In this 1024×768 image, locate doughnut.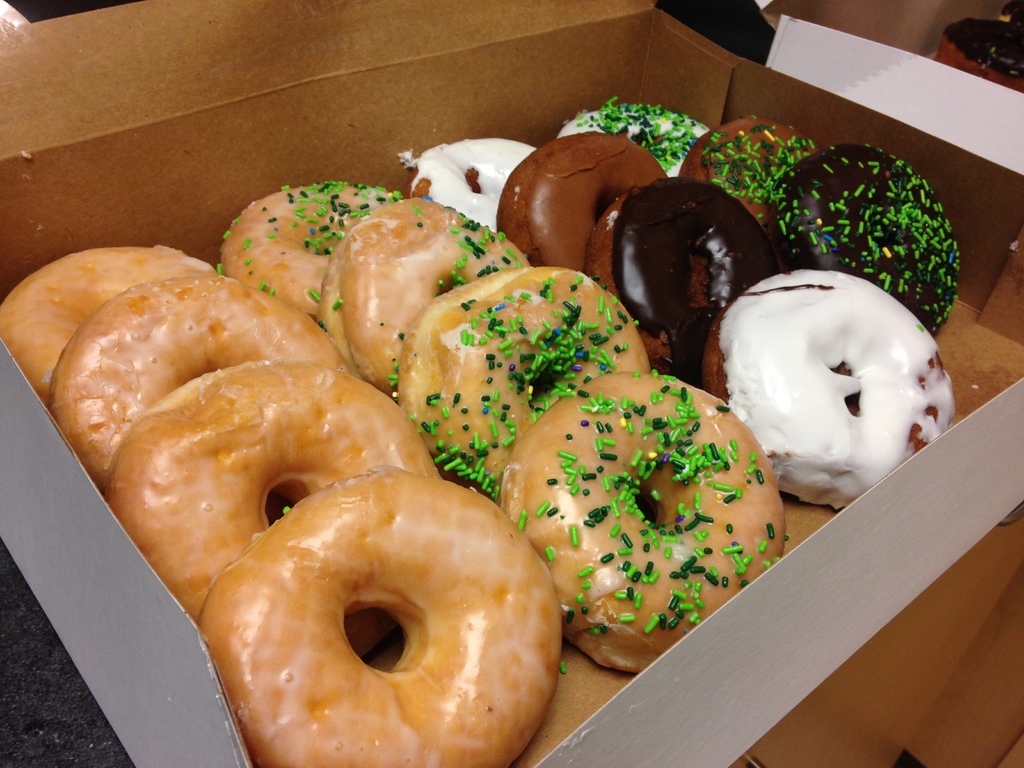
Bounding box: box(1003, 0, 1023, 26).
